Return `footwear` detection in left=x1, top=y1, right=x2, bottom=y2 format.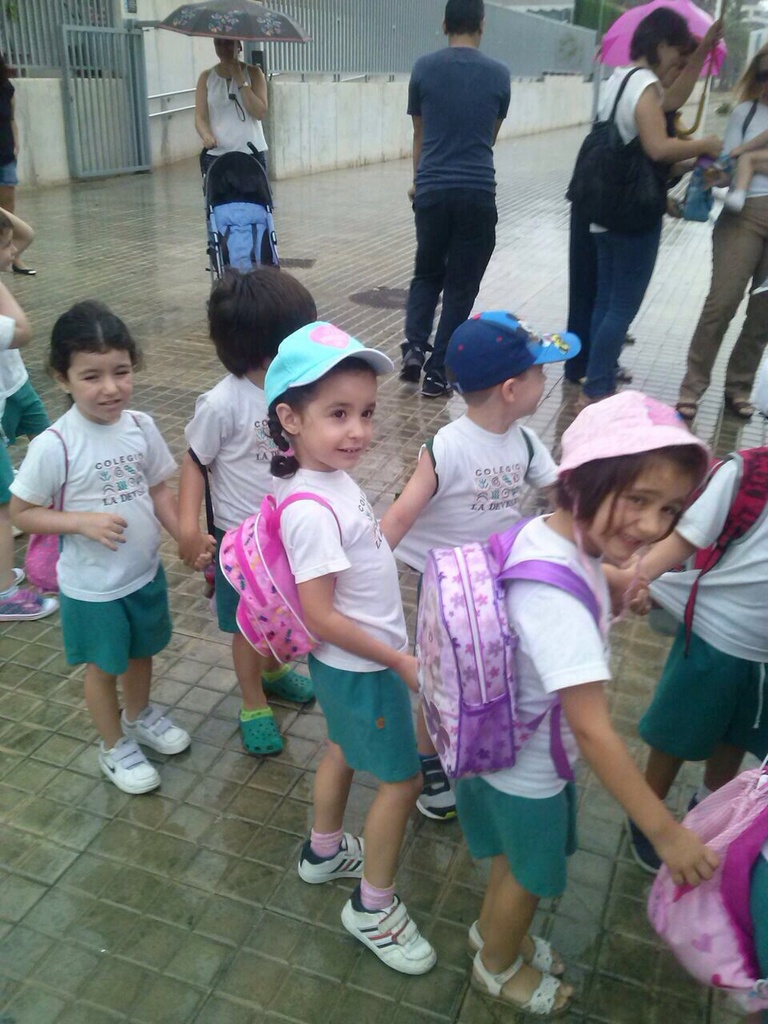
left=0, top=587, right=56, bottom=622.
